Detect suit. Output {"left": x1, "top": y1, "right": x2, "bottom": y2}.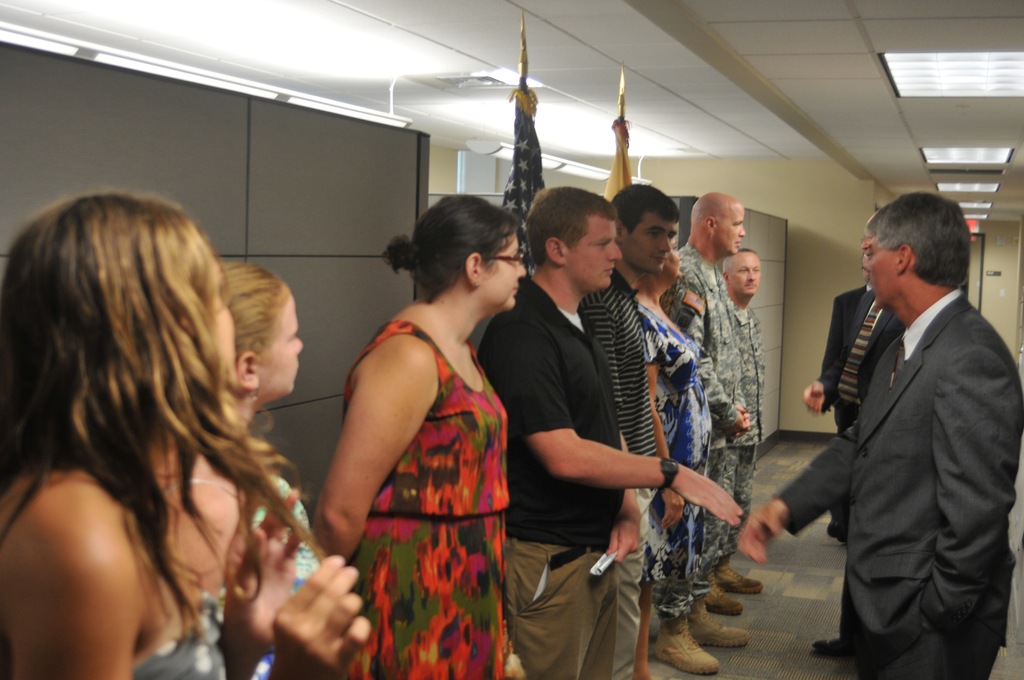
{"left": 775, "top": 208, "right": 1014, "bottom": 661}.
